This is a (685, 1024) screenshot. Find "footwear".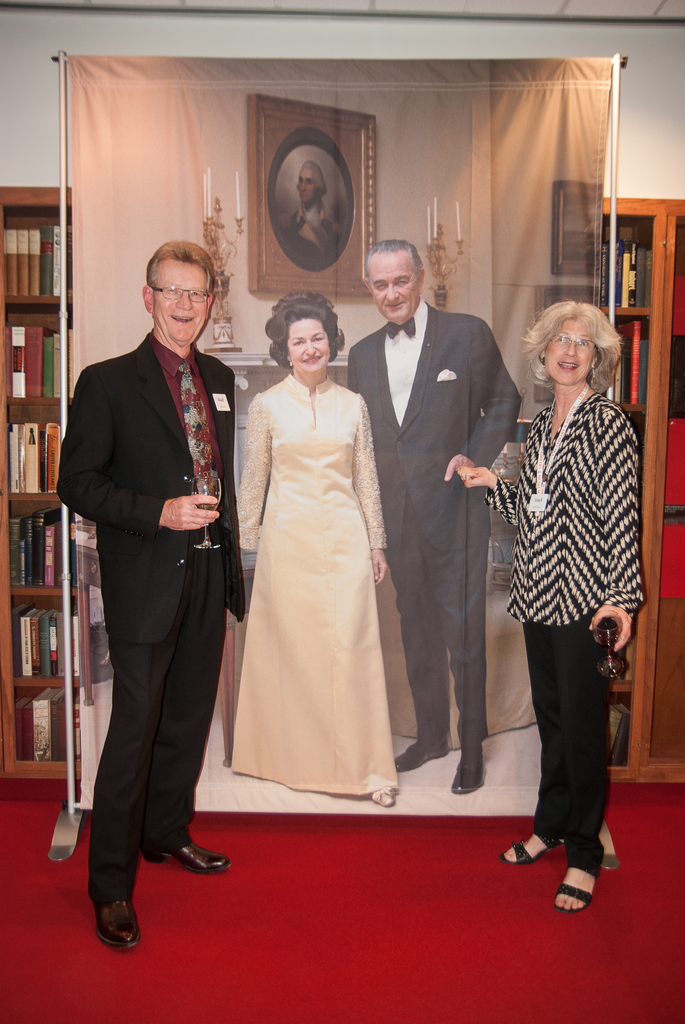
Bounding box: locate(552, 863, 606, 915).
